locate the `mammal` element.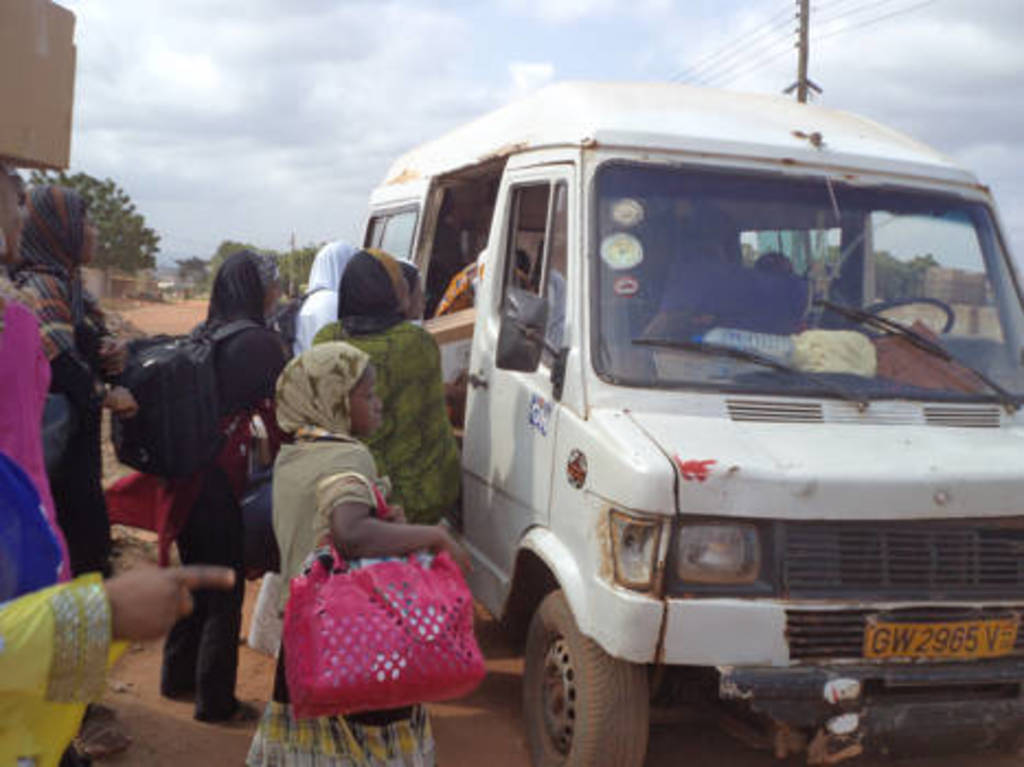
Element bbox: box(250, 346, 452, 765).
